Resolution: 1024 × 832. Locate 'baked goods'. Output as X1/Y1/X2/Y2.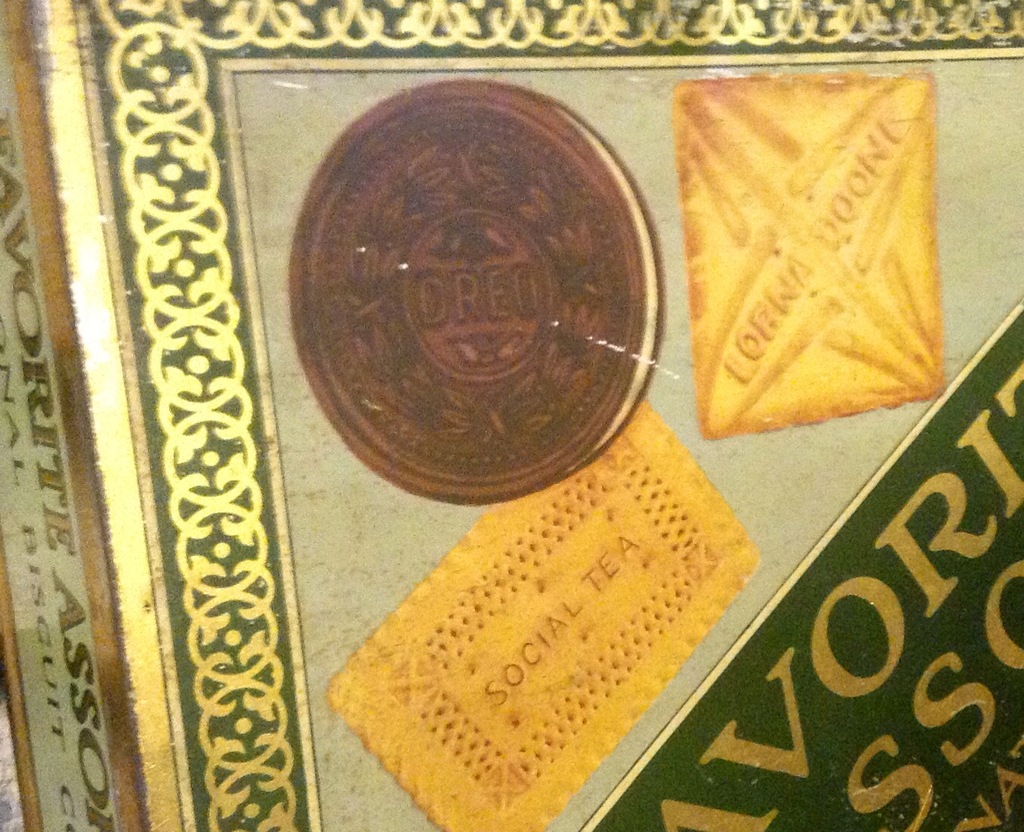
324/390/761/831.
